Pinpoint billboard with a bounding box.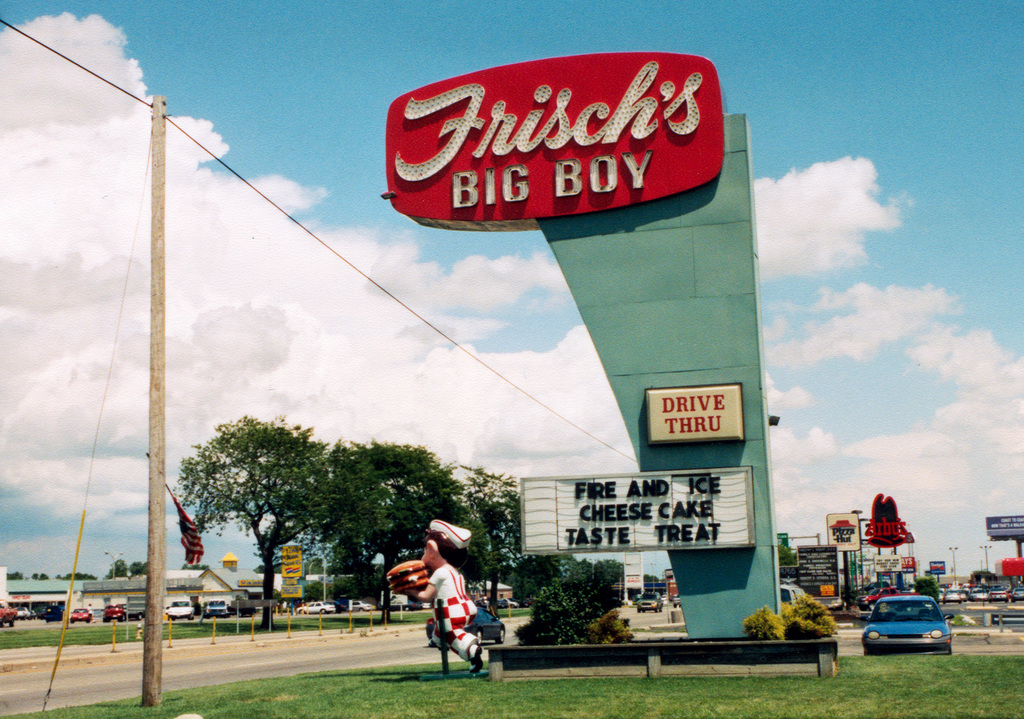
[x1=276, y1=545, x2=304, y2=575].
